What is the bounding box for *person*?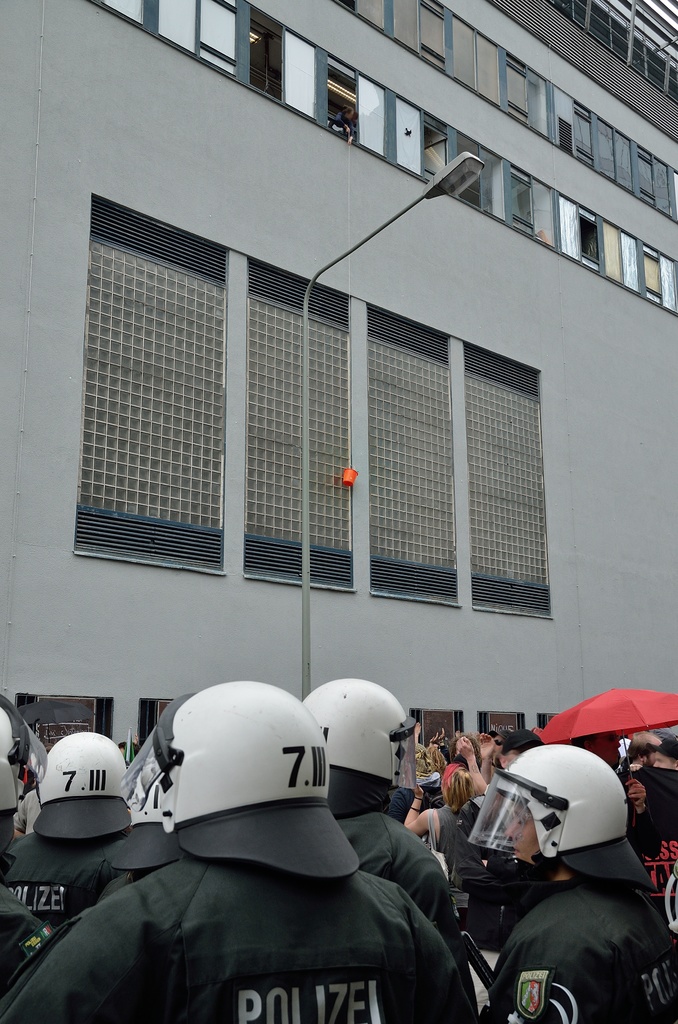
(x1=293, y1=675, x2=481, y2=1023).
